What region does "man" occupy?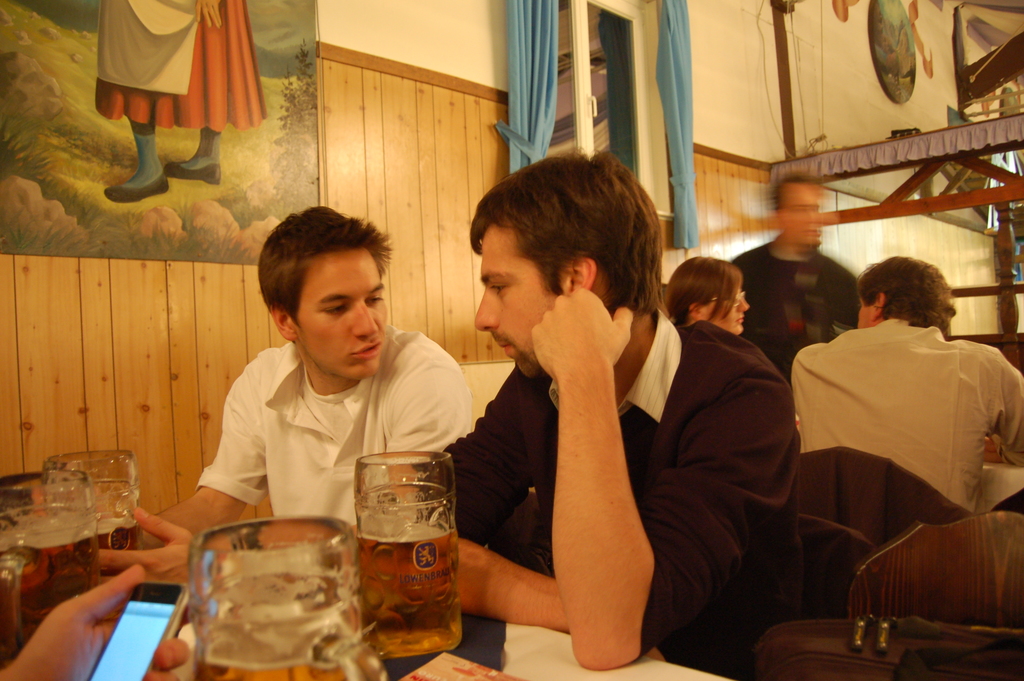
crop(728, 174, 855, 384).
